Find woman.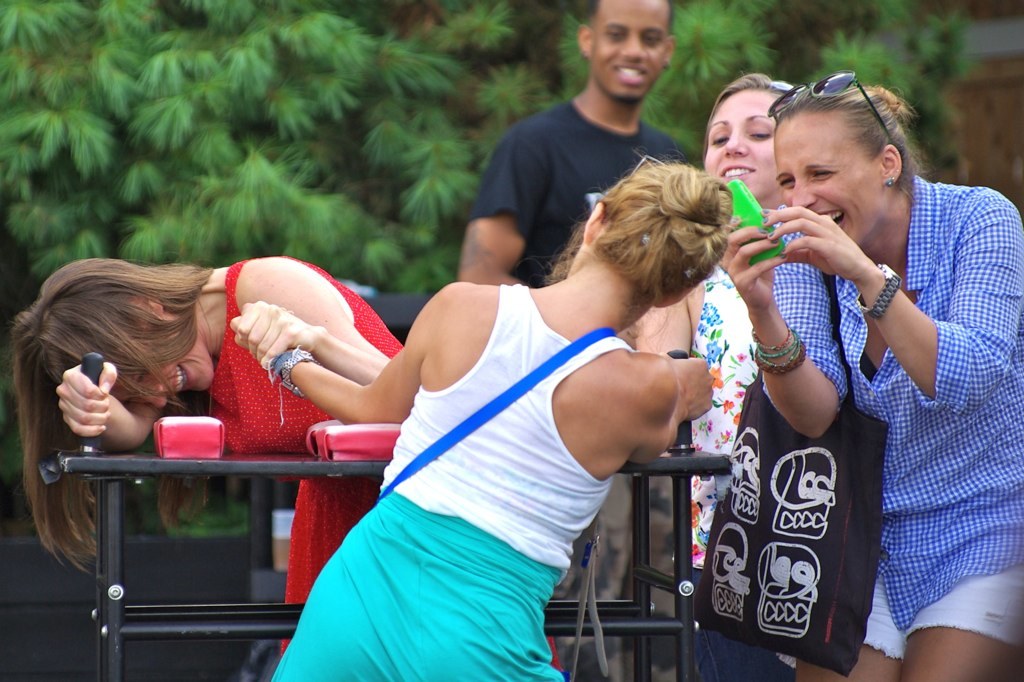
left=719, top=74, right=1023, bottom=681.
